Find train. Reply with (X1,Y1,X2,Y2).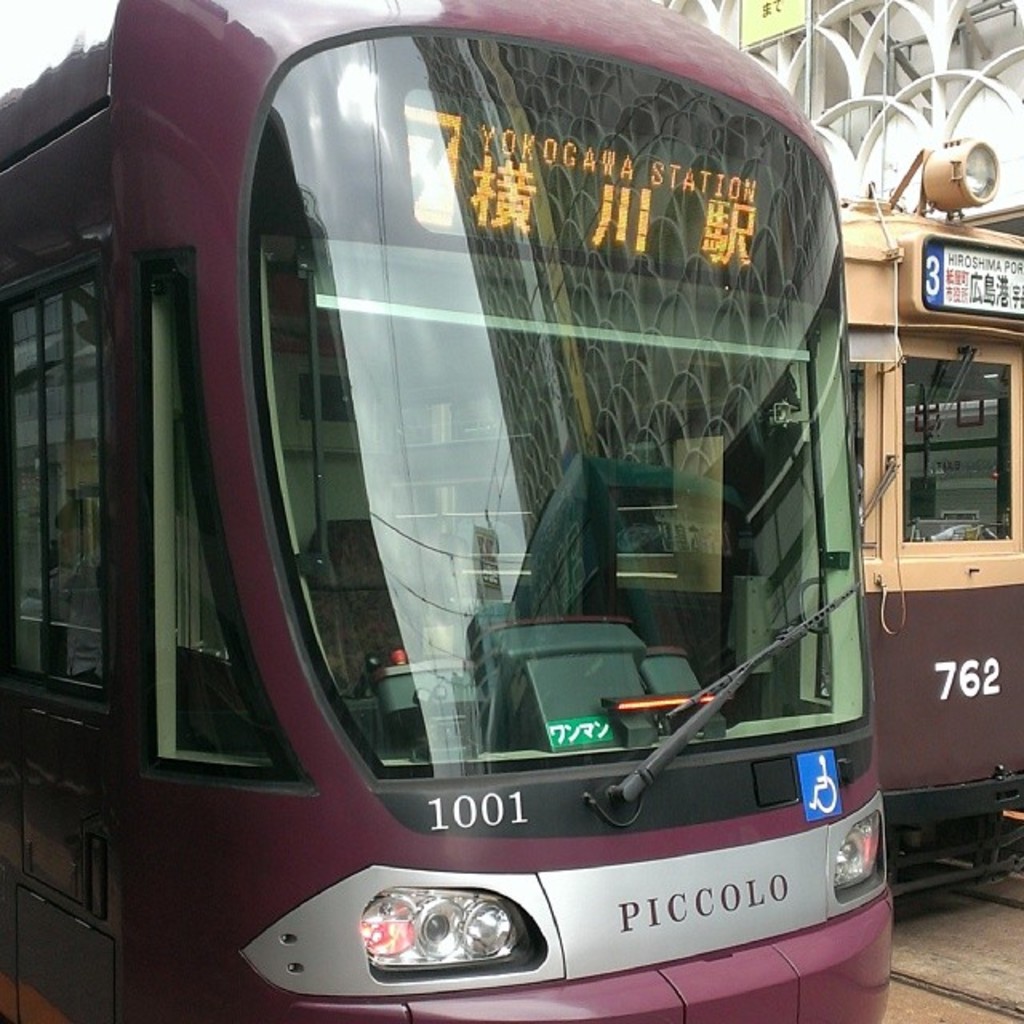
(838,146,1022,907).
